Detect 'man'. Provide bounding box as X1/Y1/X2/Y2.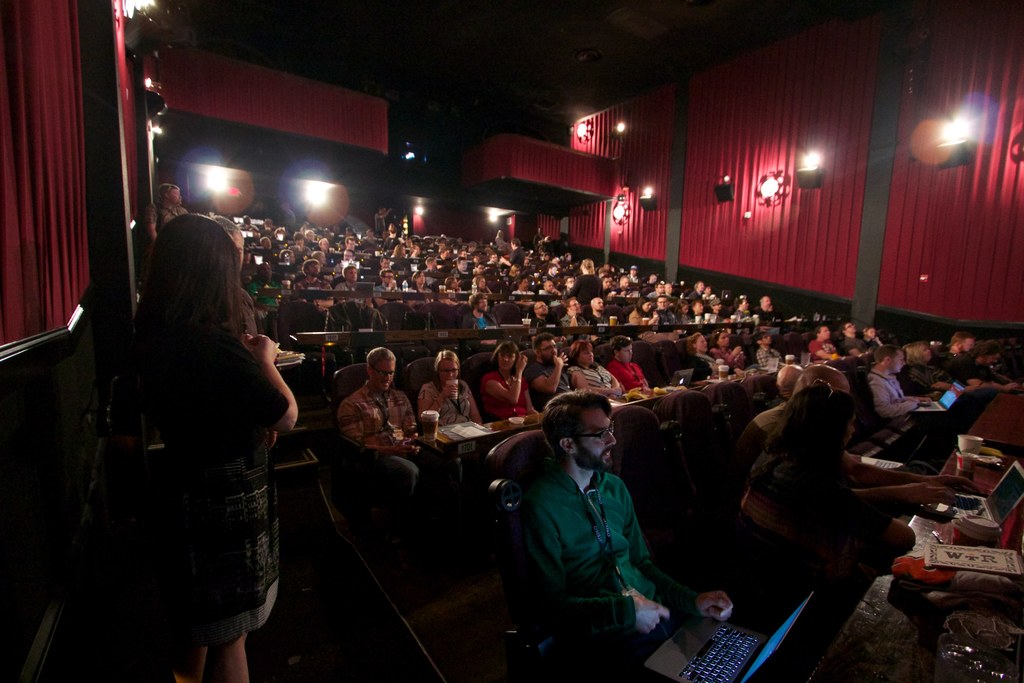
807/325/841/367.
